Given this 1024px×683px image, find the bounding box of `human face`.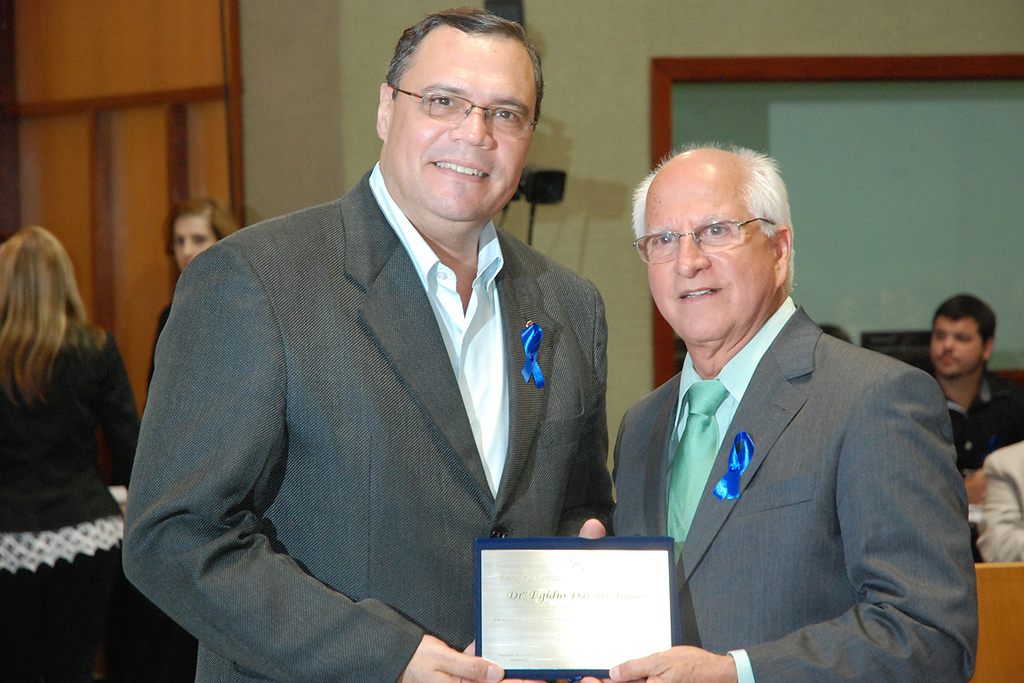
173:218:217:275.
